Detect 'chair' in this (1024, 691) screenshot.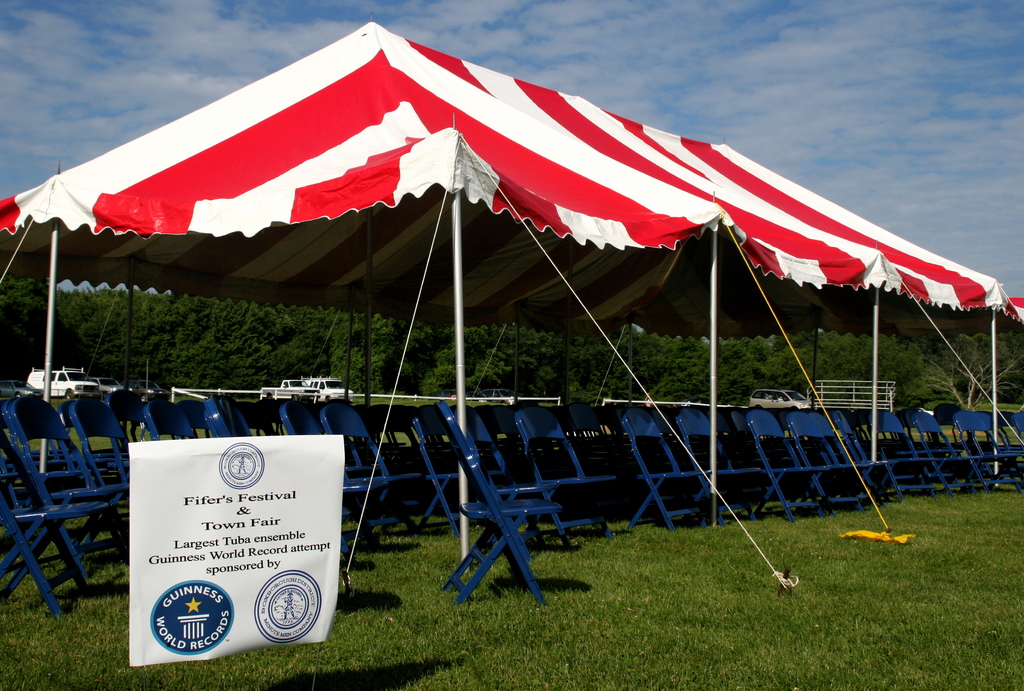
Detection: [0, 414, 113, 617].
